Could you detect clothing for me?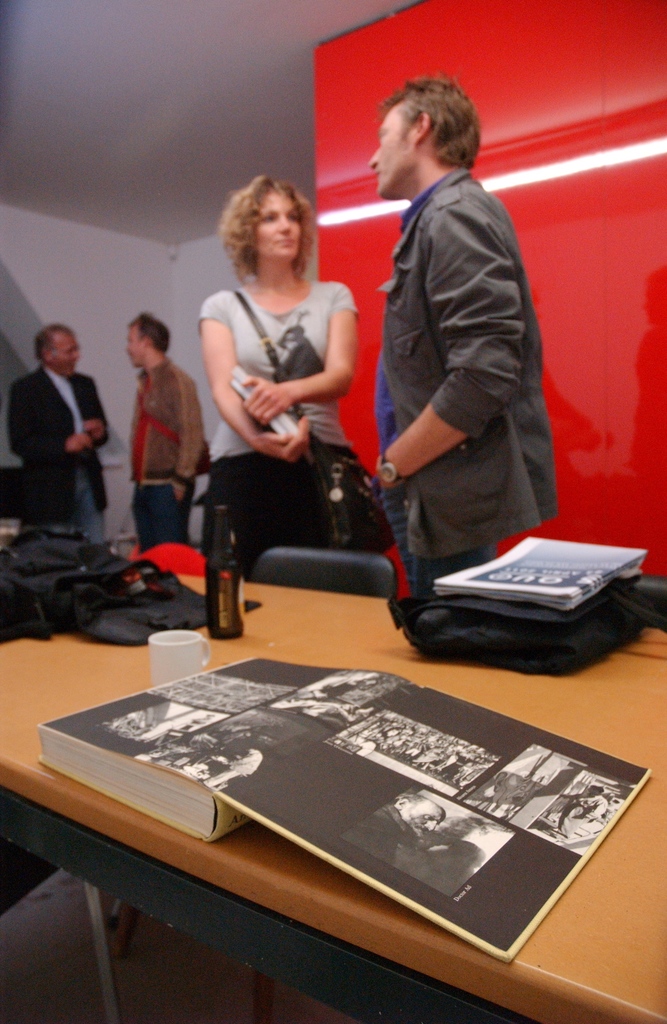
Detection result: [124,344,209,567].
